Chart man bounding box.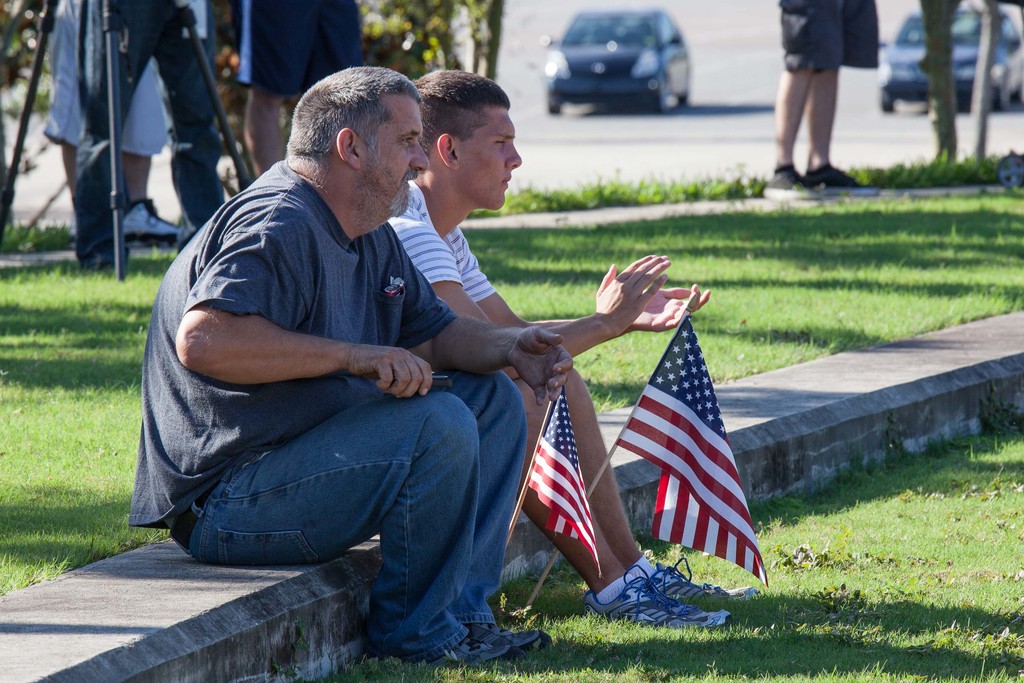
Charted: {"x1": 44, "y1": 0, "x2": 181, "y2": 245}.
